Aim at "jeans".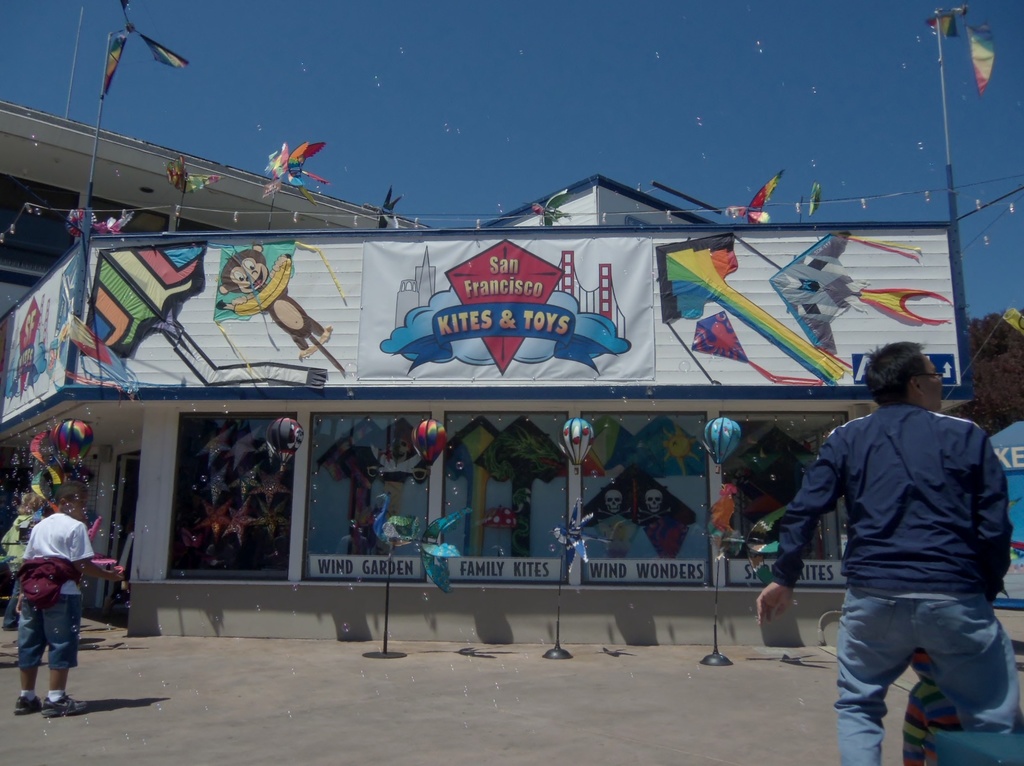
Aimed at region(19, 580, 77, 663).
